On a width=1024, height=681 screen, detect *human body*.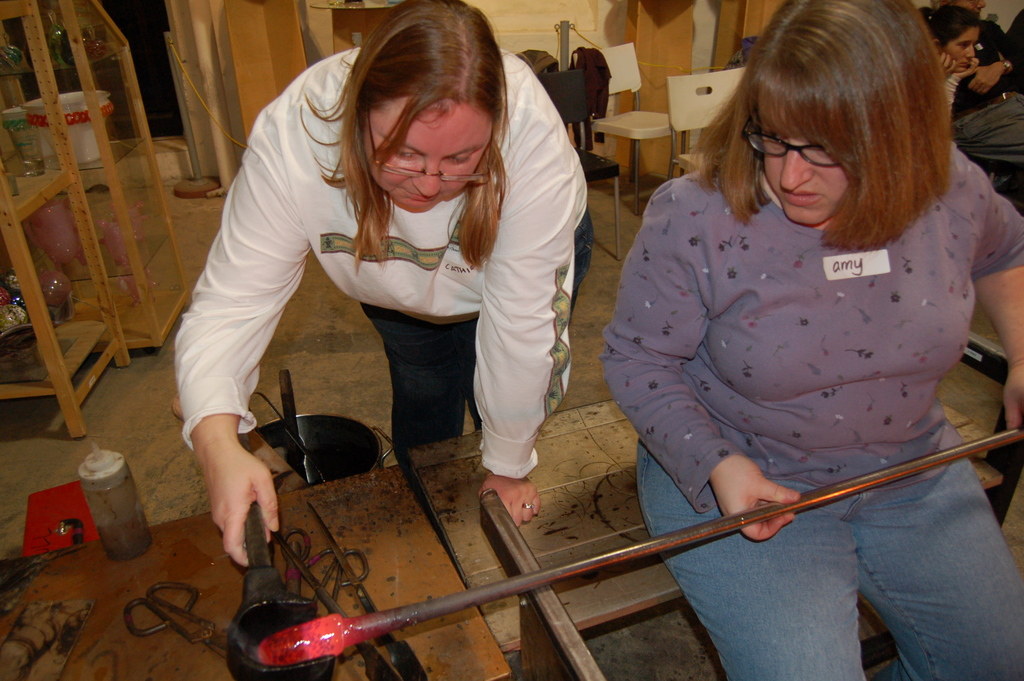
[120, 24, 625, 563].
